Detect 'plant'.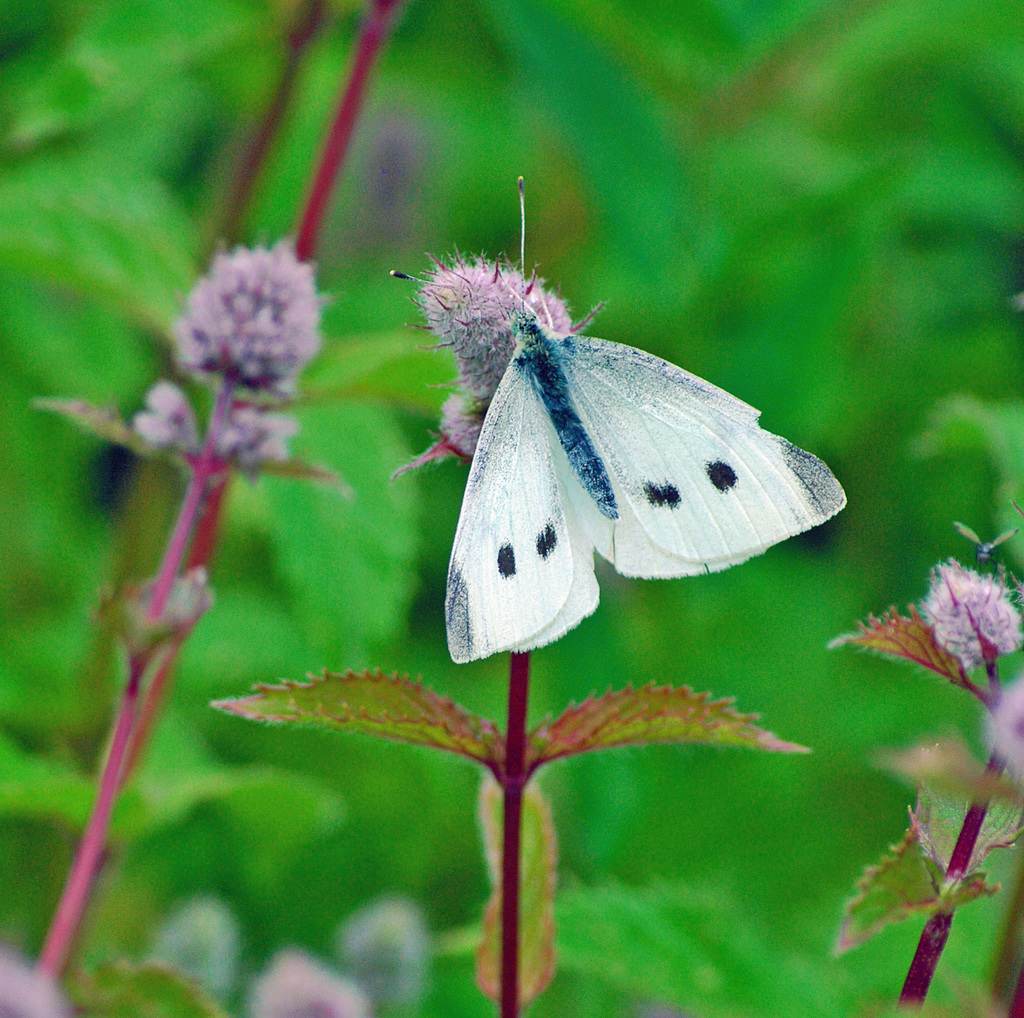
Detected at (0,0,1023,1017).
